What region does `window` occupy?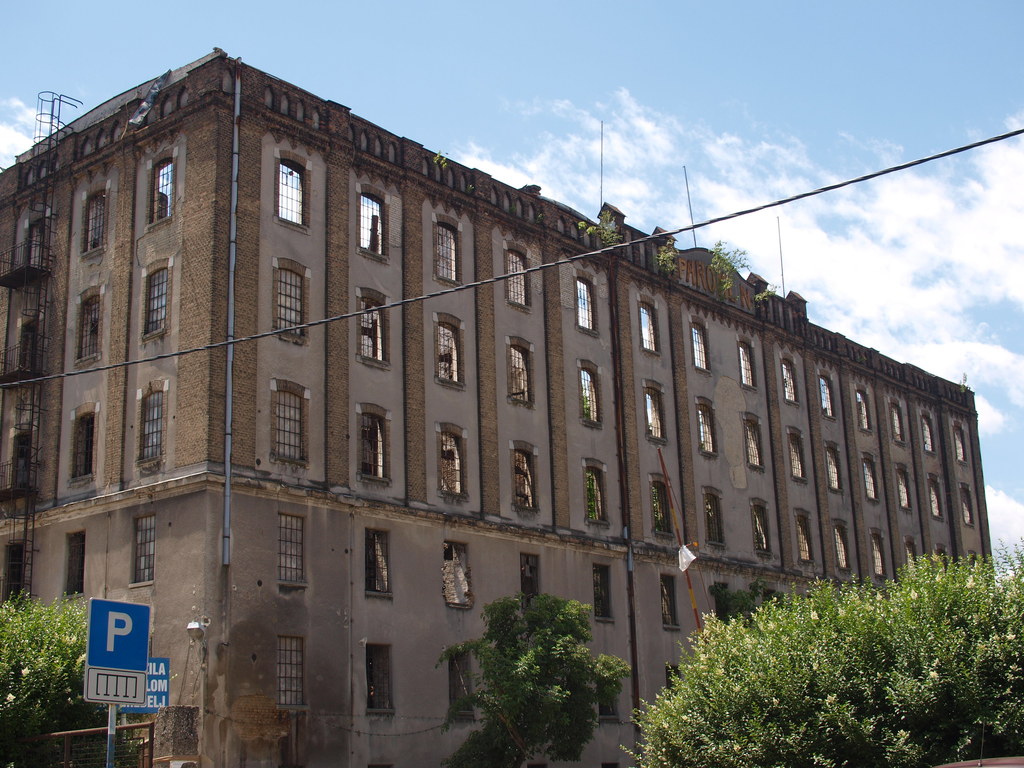
<region>860, 459, 877, 499</region>.
